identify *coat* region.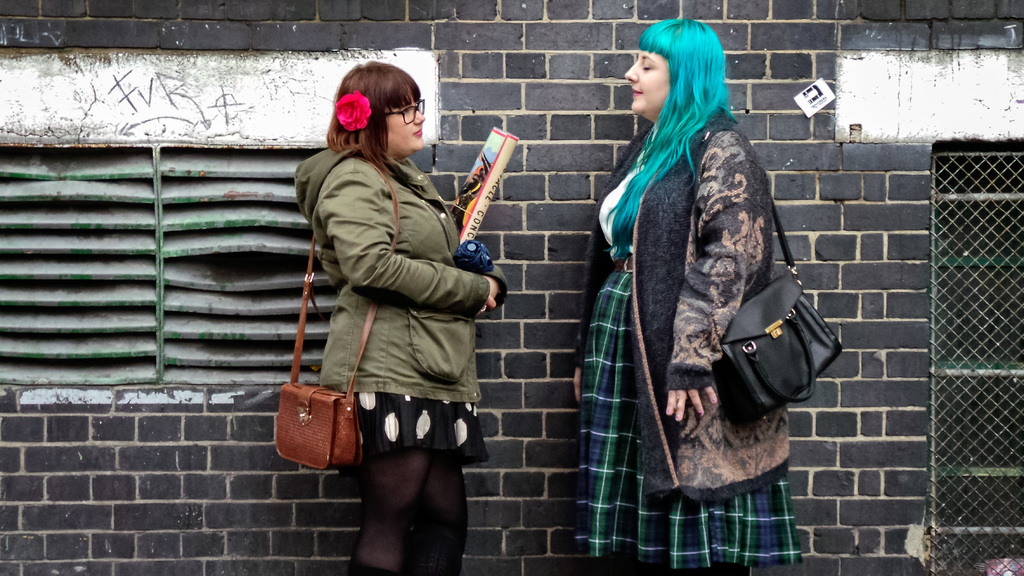
Region: left=280, top=106, right=480, bottom=442.
